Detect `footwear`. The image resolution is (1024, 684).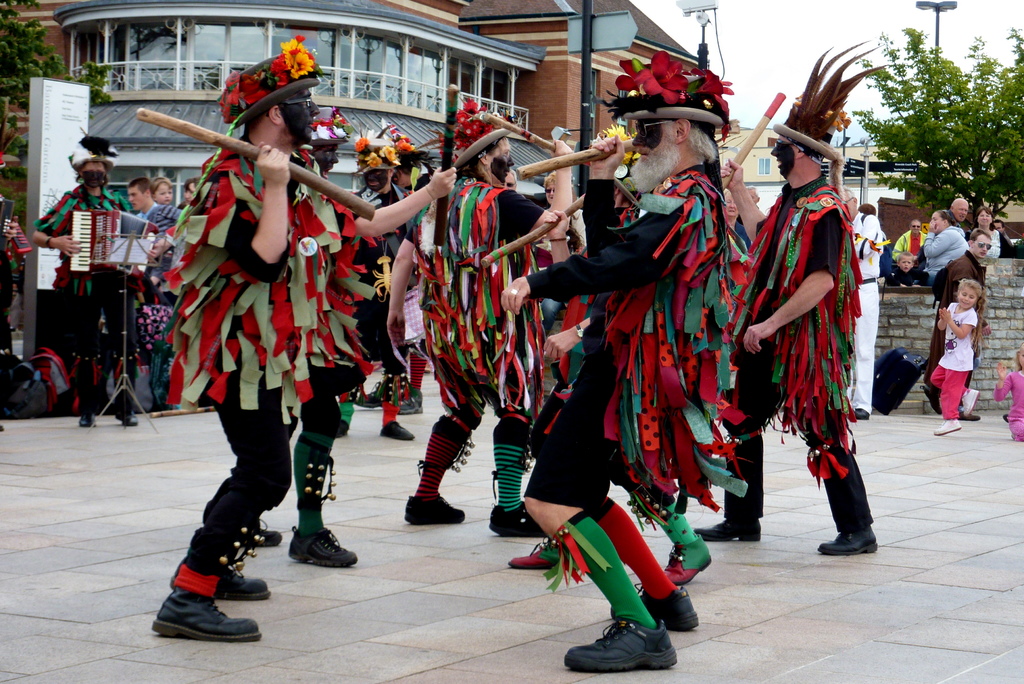
l=407, t=503, r=470, b=520.
